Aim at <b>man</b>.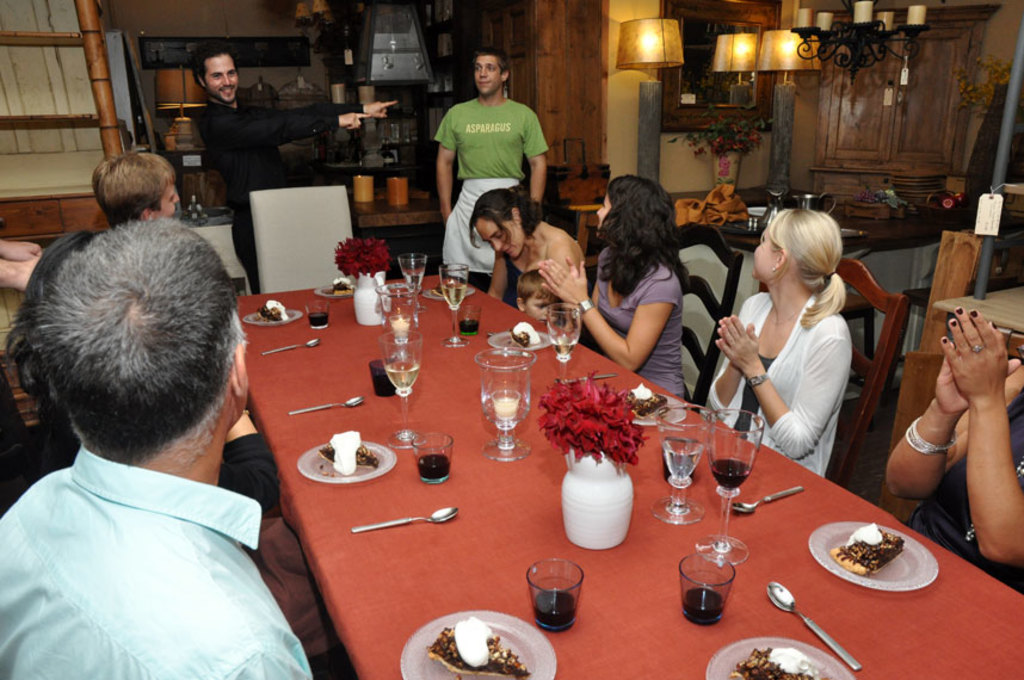
Aimed at {"x1": 433, "y1": 49, "x2": 550, "y2": 285}.
